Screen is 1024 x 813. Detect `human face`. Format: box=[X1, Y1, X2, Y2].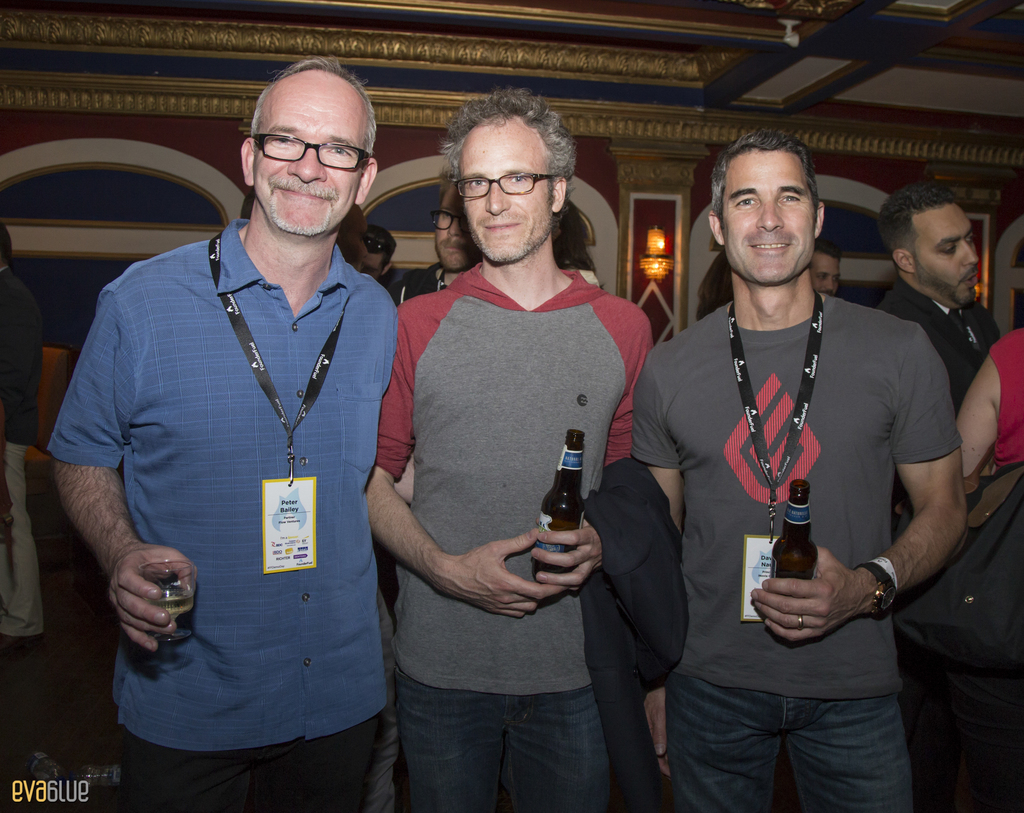
box=[915, 200, 980, 305].
